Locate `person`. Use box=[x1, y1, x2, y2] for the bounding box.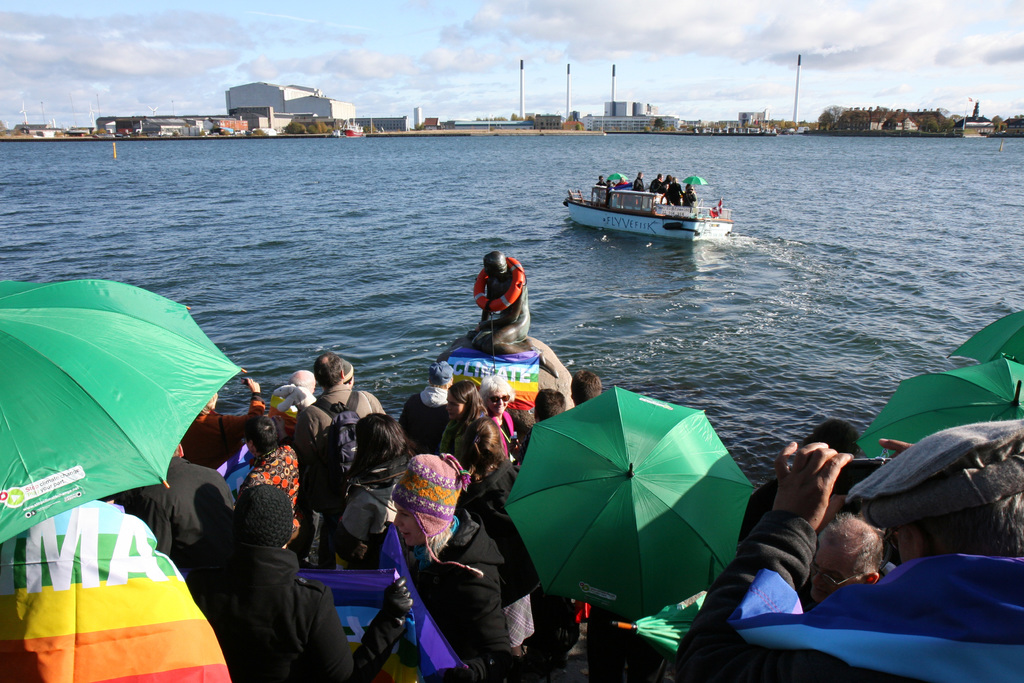
box=[475, 252, 561, 377].
